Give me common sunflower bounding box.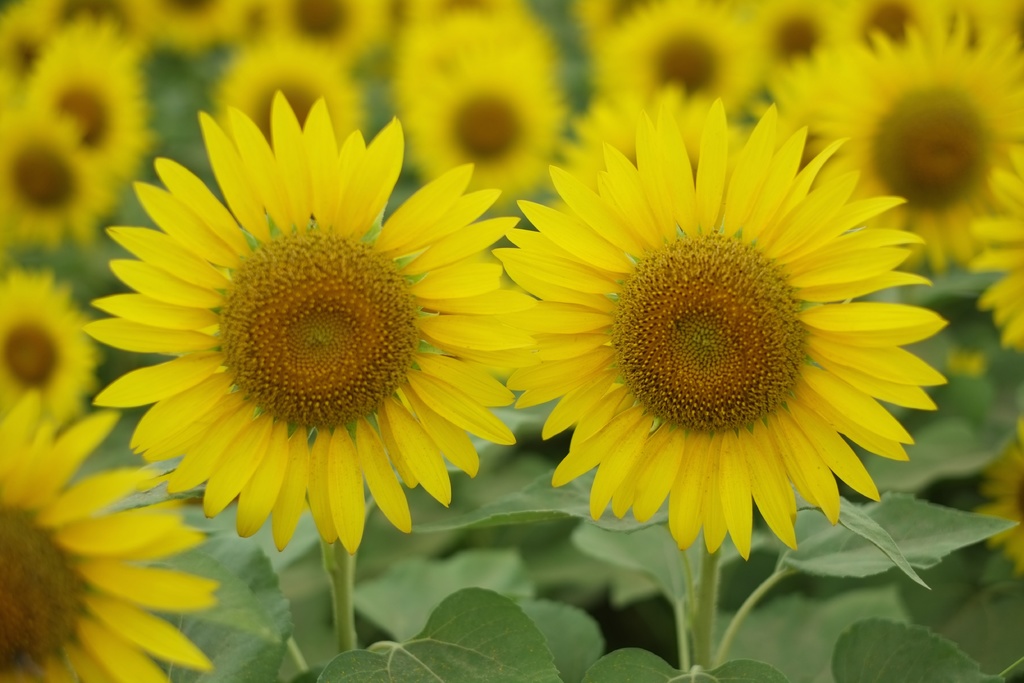
[x1=412, y1=28, x2=564, y2=205].
